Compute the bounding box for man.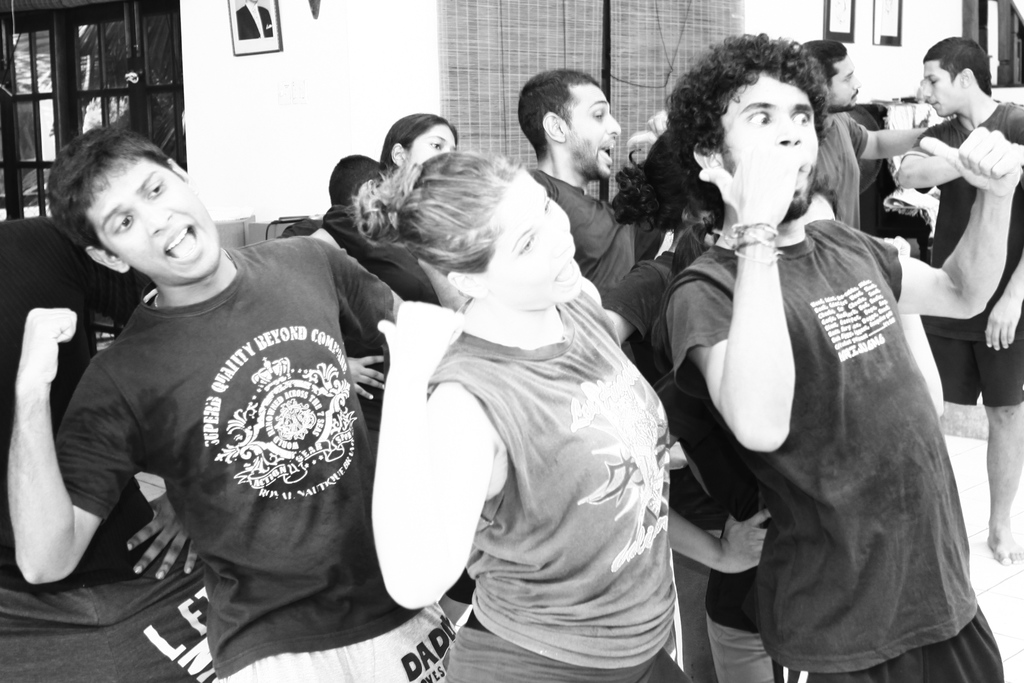
bbox=(911, 35, 1023, 563).
